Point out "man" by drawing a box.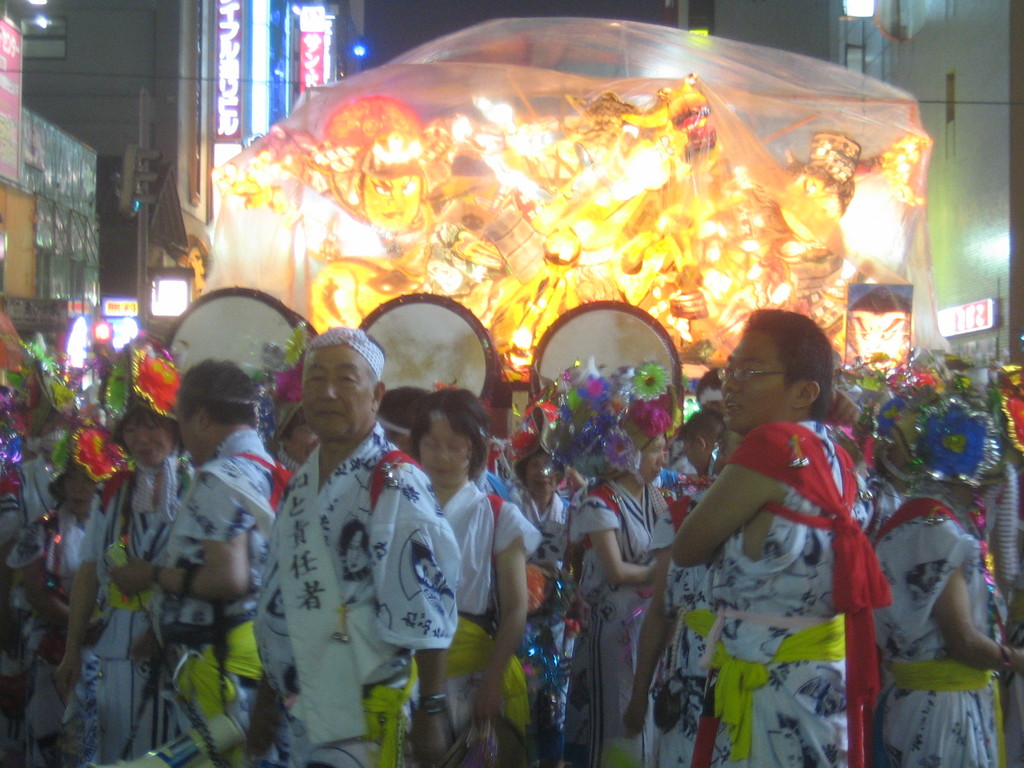
crop(674, 408, 726, 475).
